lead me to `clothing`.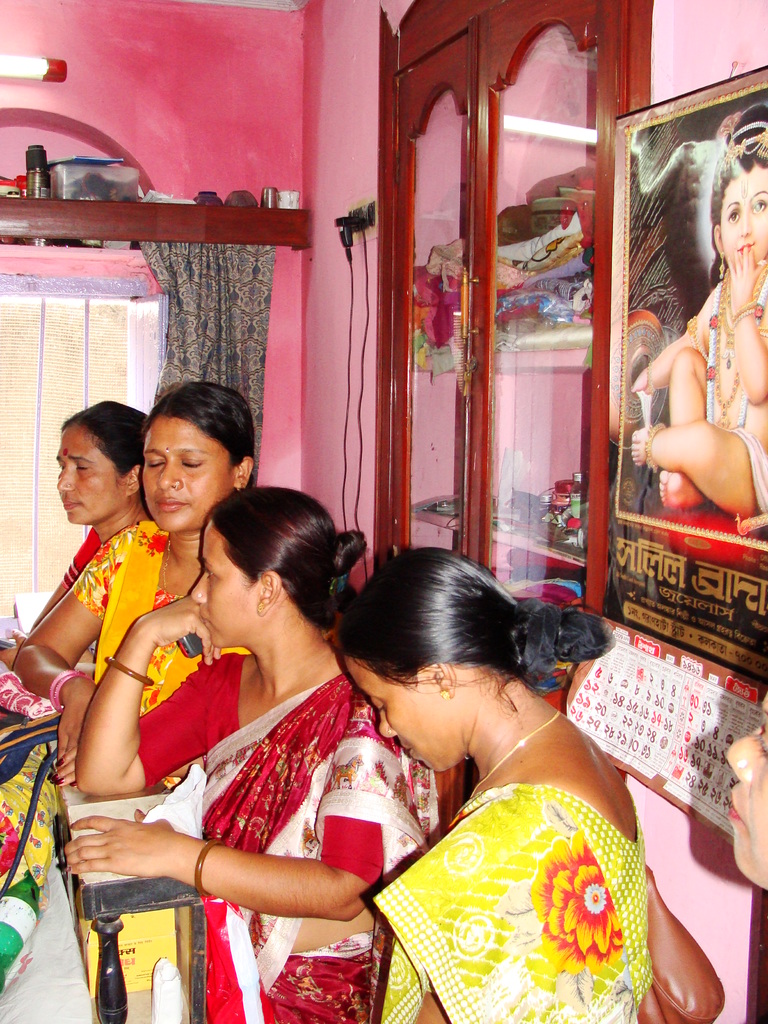
Lead to select_region(65, 521, 253, 787).
